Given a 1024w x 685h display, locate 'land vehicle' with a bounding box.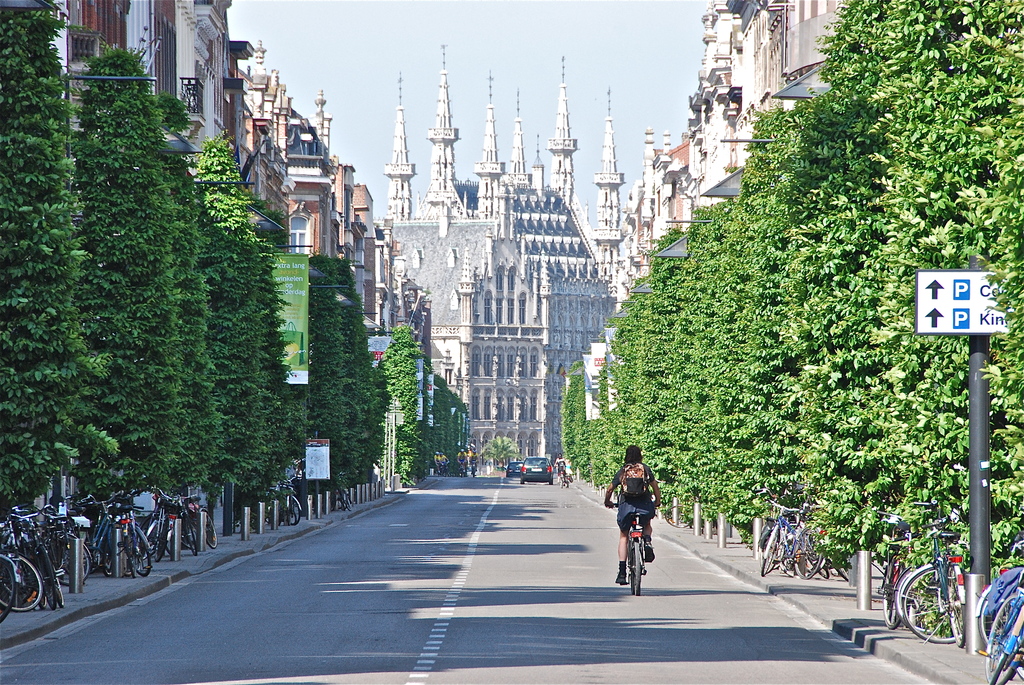
Located: region(470, 459, 479, 480).
